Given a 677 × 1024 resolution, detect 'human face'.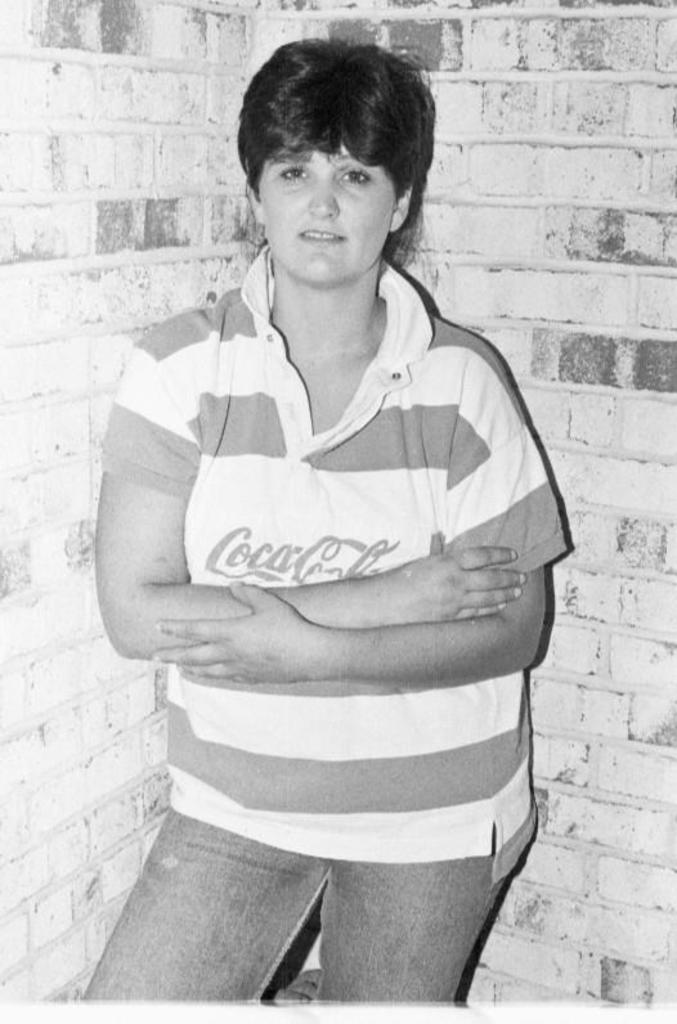
BBox(260, 139, 398, 287).
